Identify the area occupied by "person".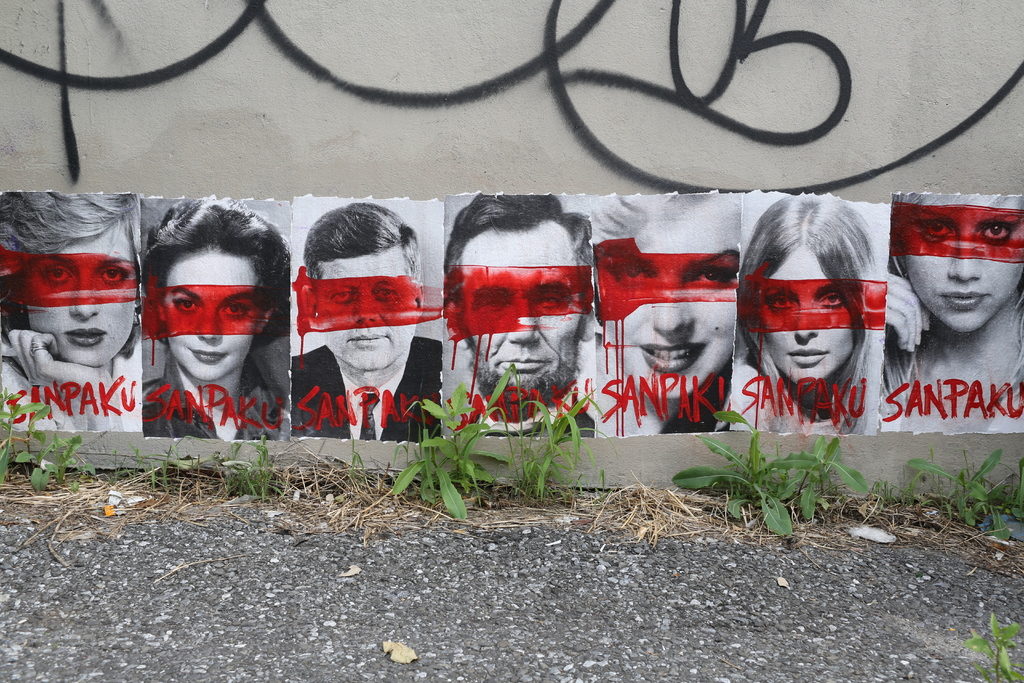
Area: l=598, t=195, r=744, b=436.
